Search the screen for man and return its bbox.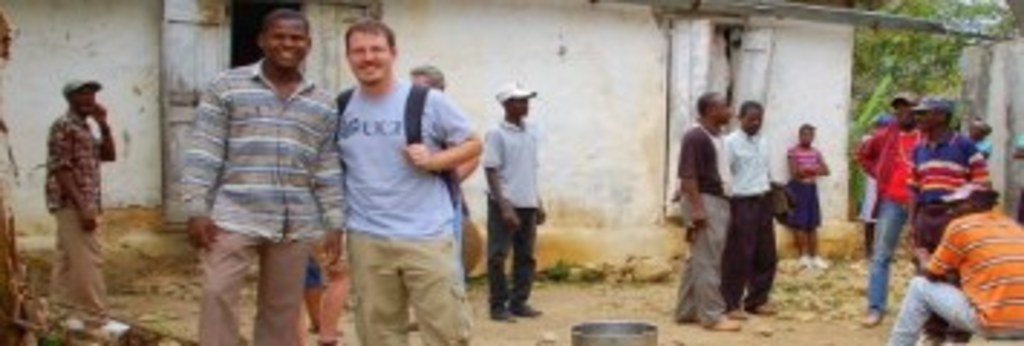
Found: [left=43, top=81, right=121, bottom=337].
